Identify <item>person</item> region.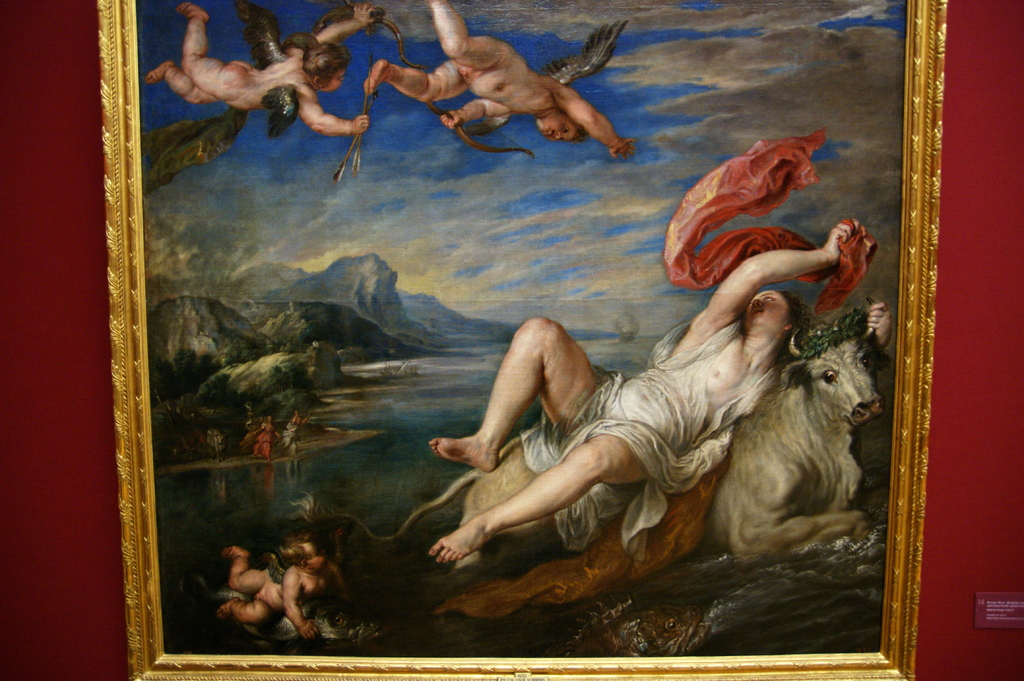
Region: 372,0,660,142.
